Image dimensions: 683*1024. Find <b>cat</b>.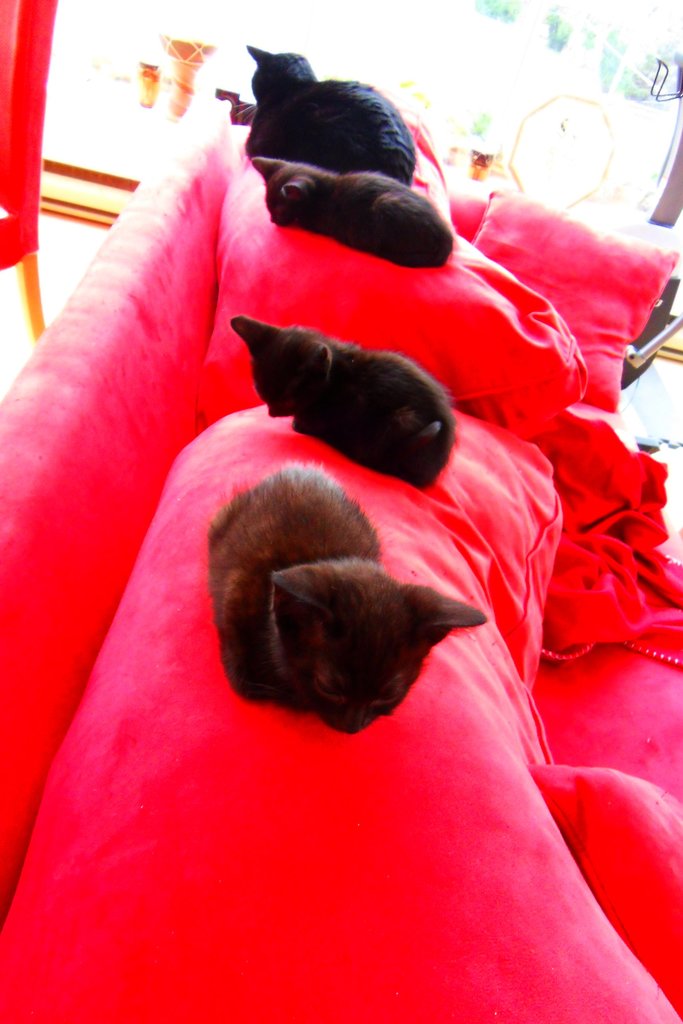
BBox(250, 161, 460, 271).
